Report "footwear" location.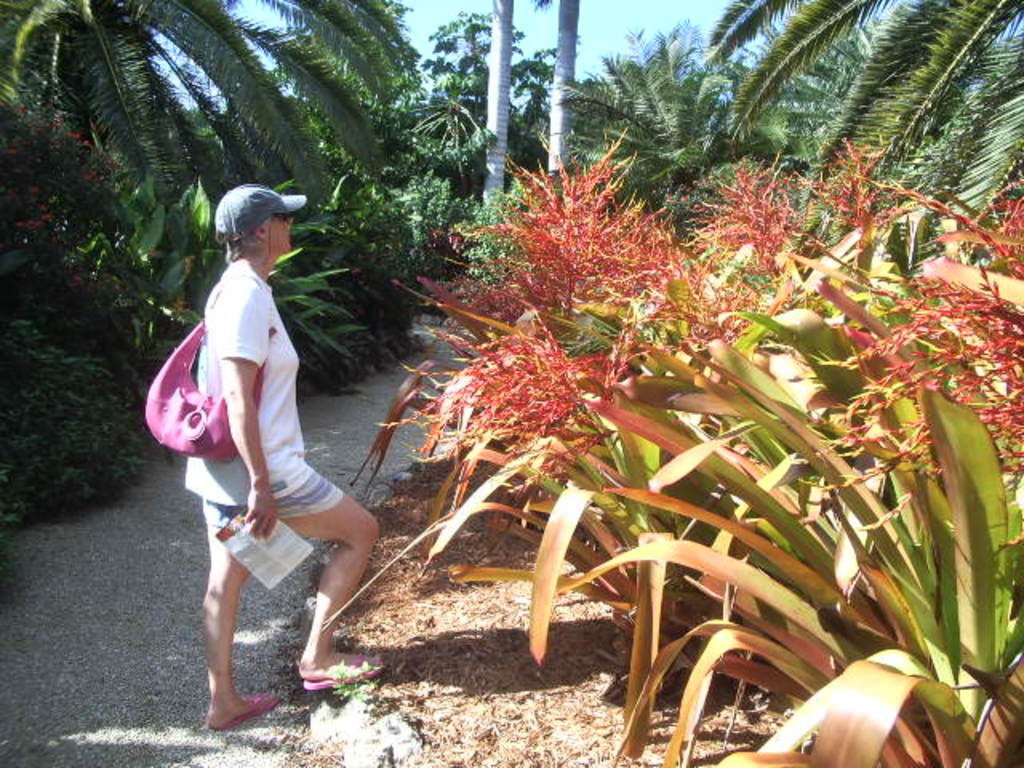
Report: 306/653/381/691.
